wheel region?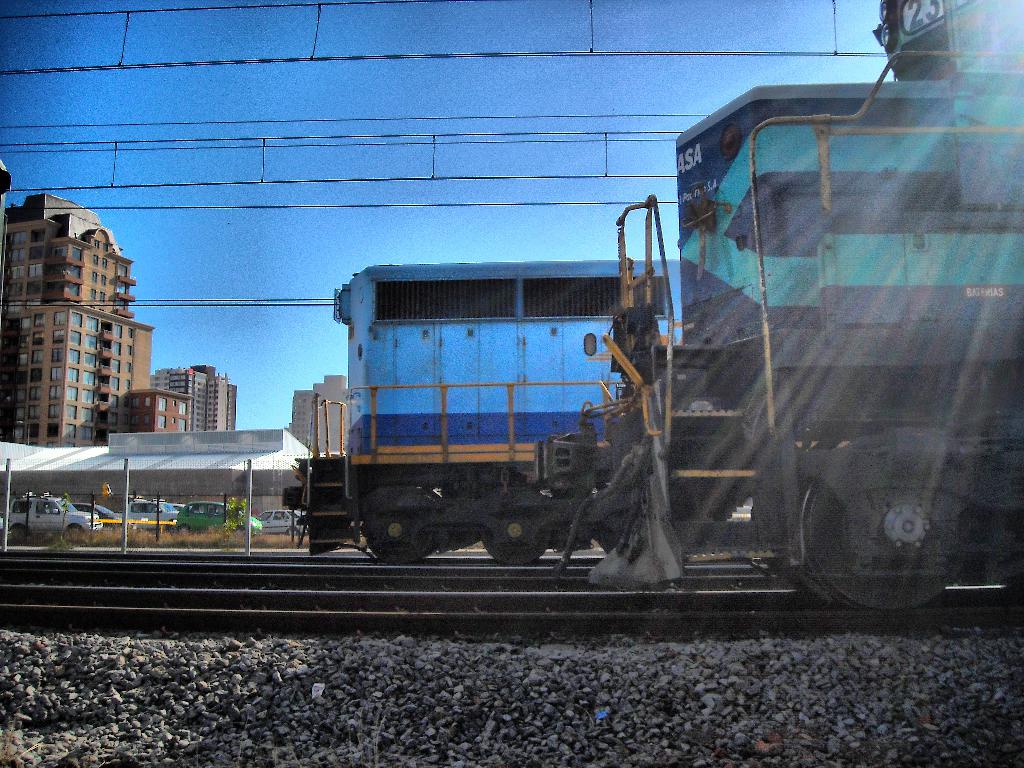
detection(175, 524, 186, 533)
